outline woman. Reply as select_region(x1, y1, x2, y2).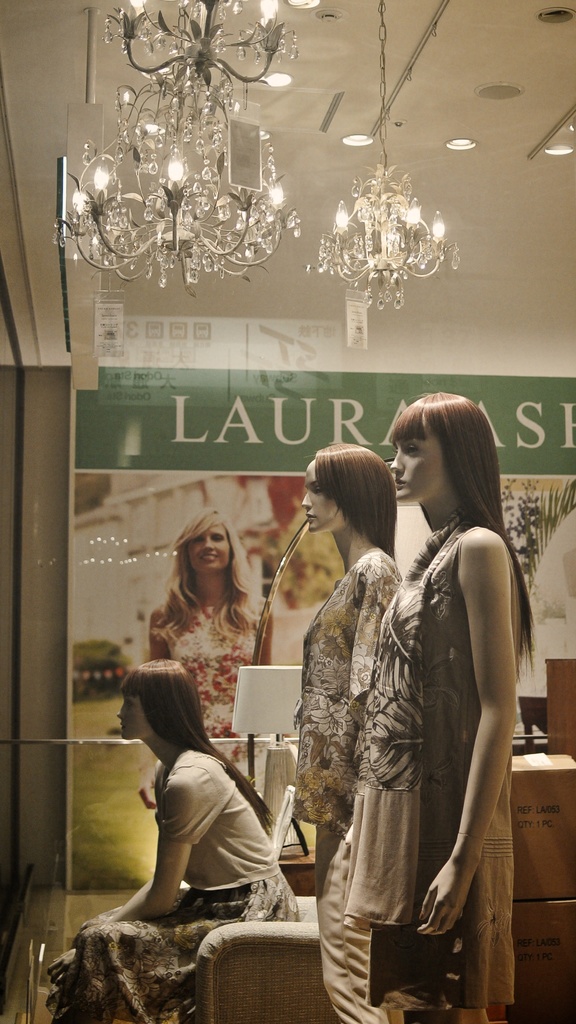
select_region(358, 367, 526, 1005).
